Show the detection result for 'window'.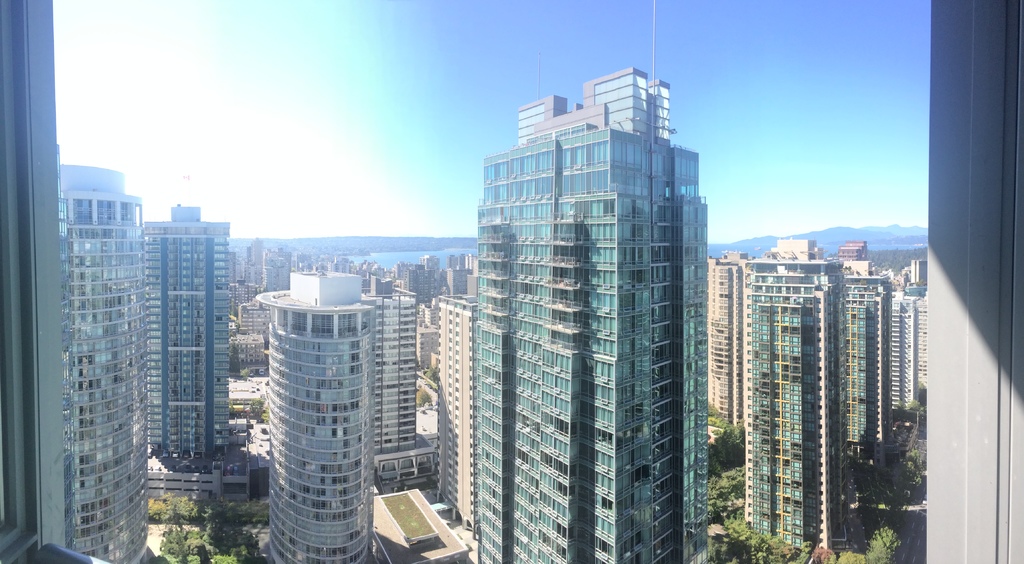
[x1=447, y1=380, x2=454, y2=386].
